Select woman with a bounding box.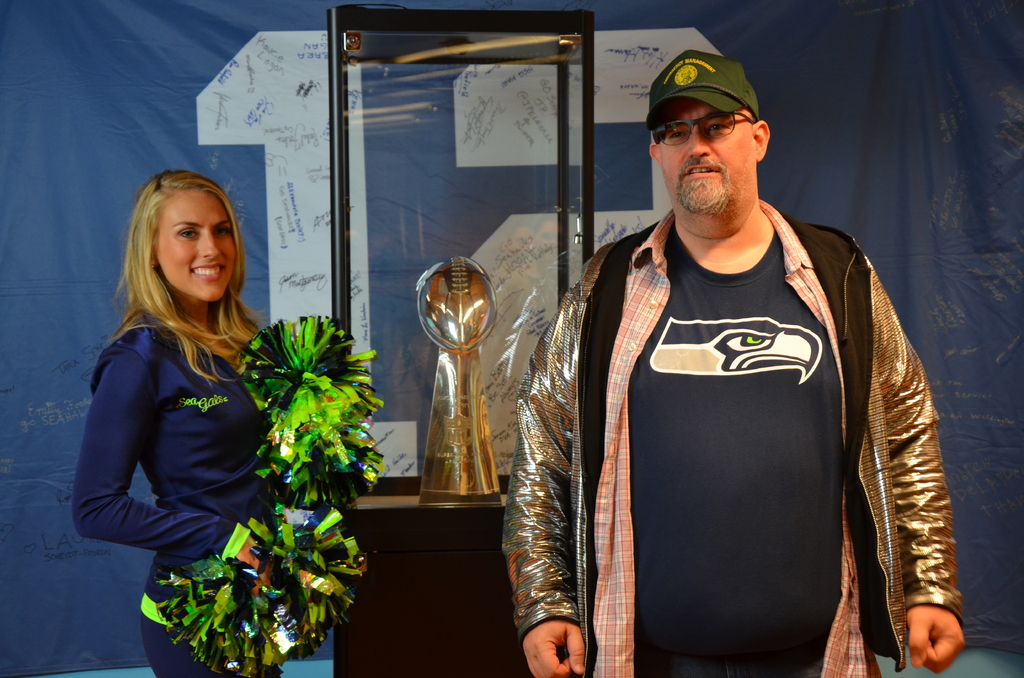
region(65, 164, 309, 677).
